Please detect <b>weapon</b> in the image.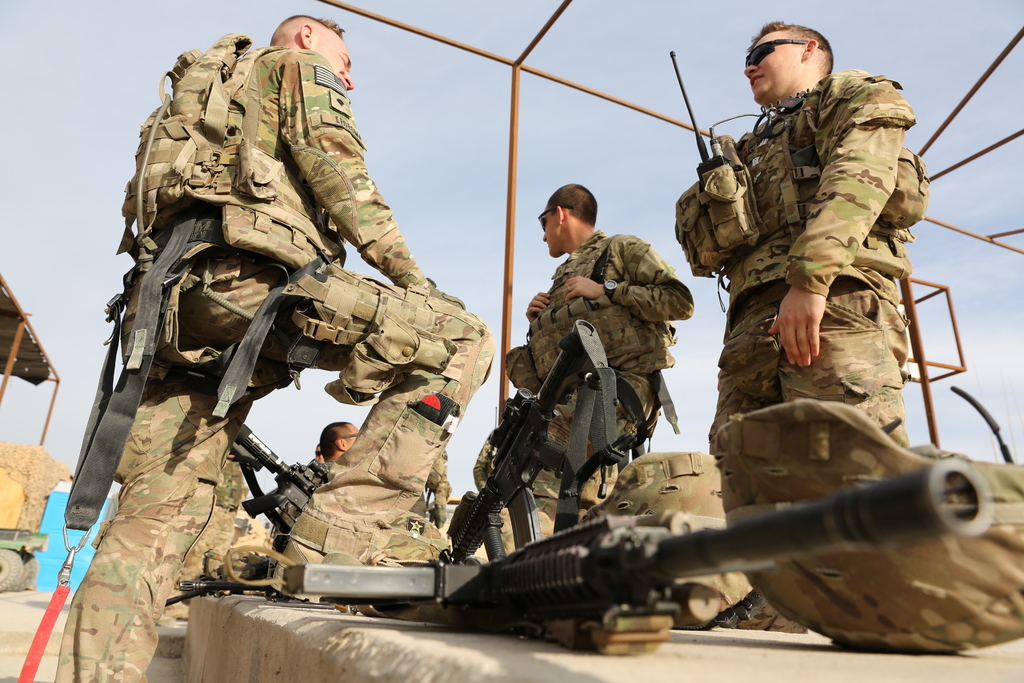
(221,416,906,662).
